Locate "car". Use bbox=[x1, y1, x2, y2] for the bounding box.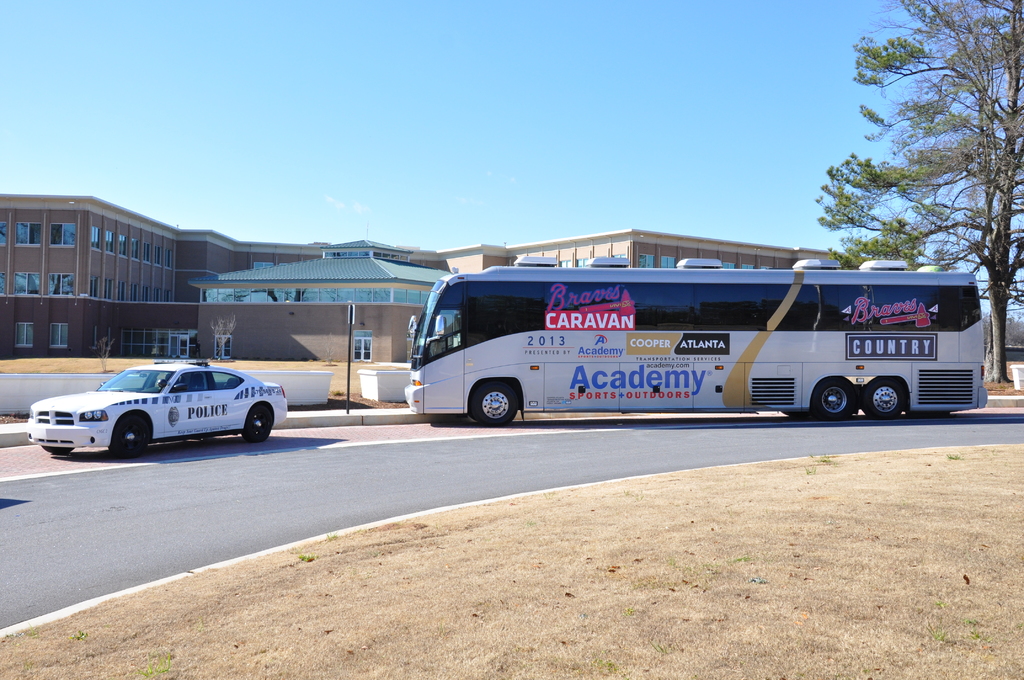
bbox=[25, 359, 291, 460].
